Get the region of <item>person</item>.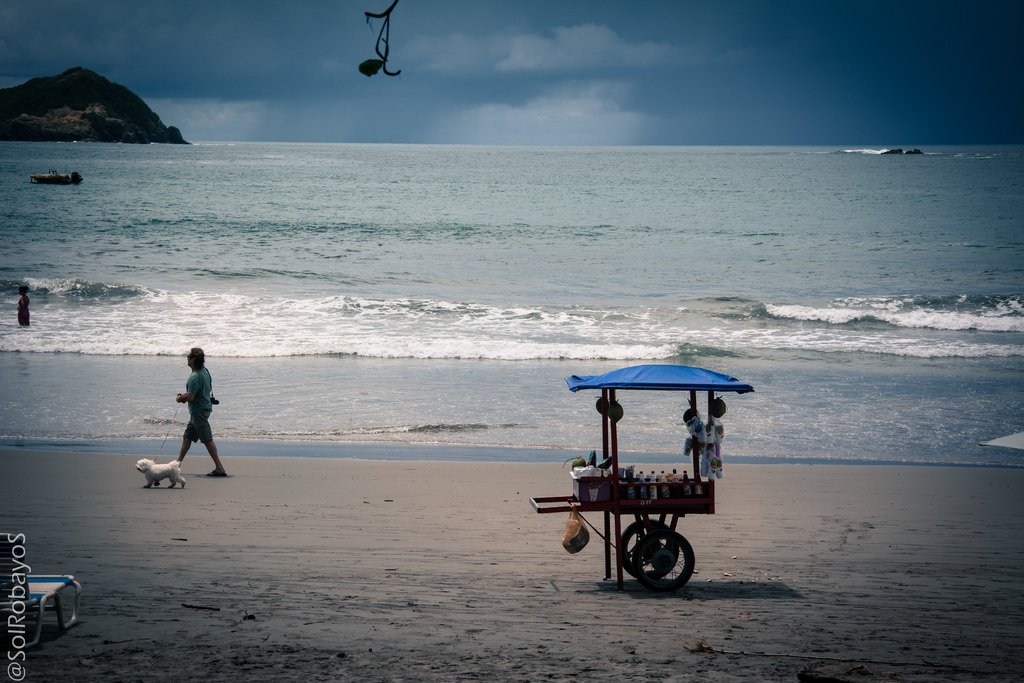
{"left": 154, "top": 340, "right": 216, "bottom": 495}.
